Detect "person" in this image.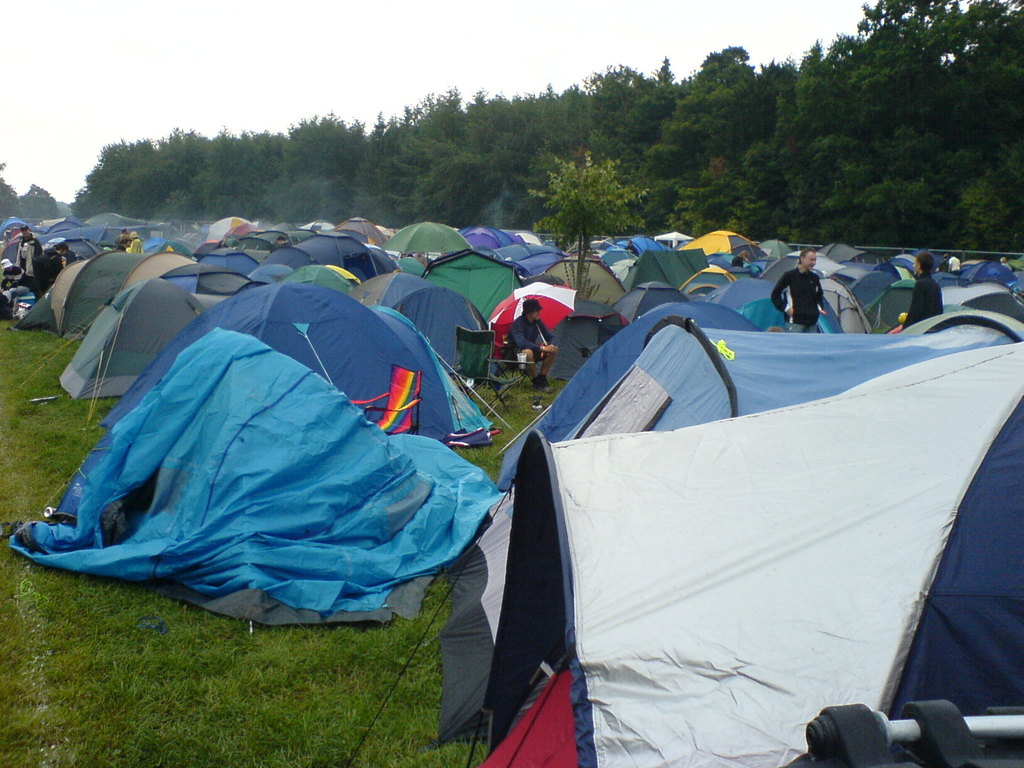
Detection: [x1=506, y1=297, x2=566, y2=385].
